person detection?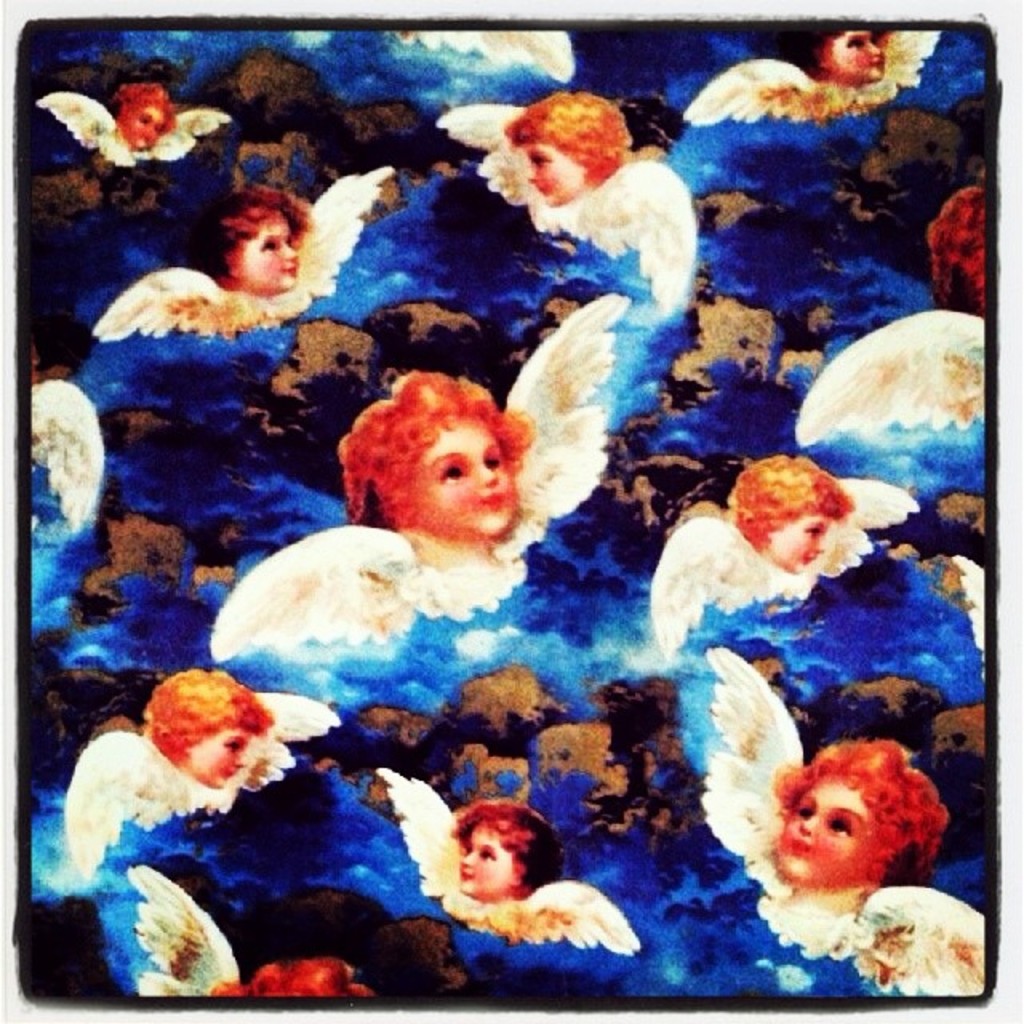
[x1=134, y1=659, x2=270, y2=794]
